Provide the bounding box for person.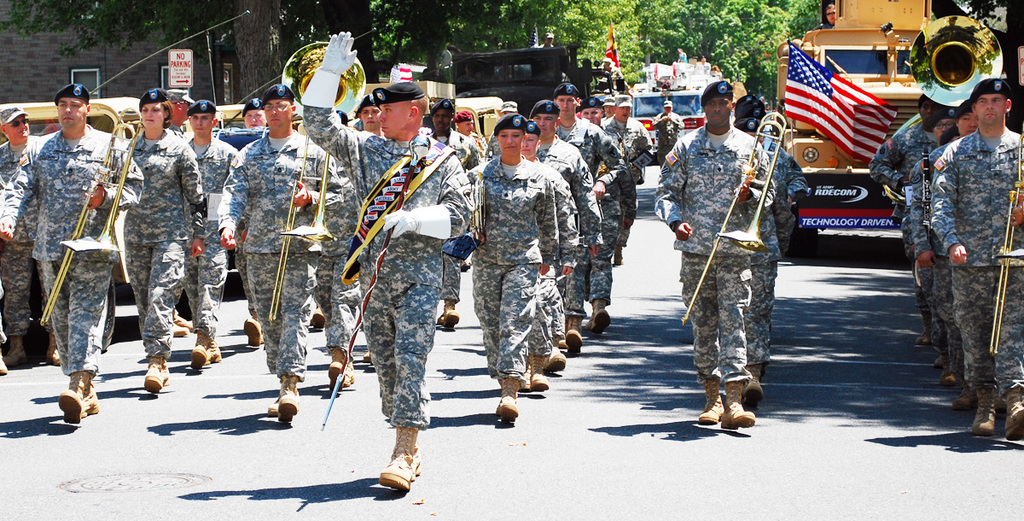
{"x1": 652, "y1": 101, "x2": 683, "y2": 154}.
